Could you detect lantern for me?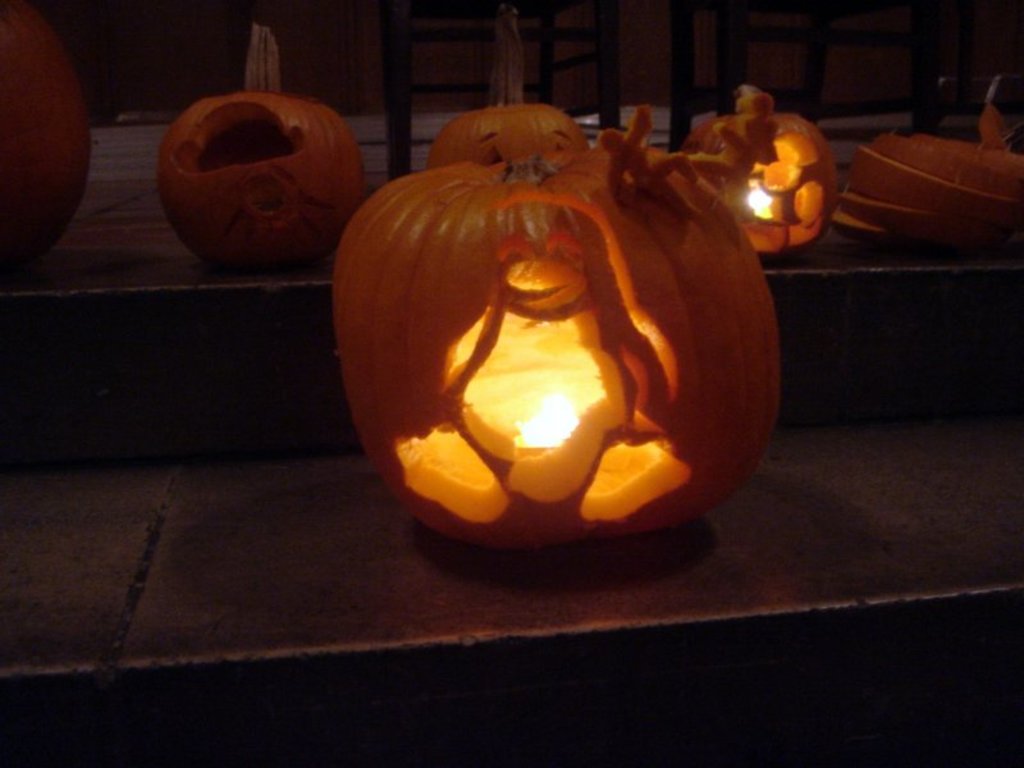
Detection result: <bbox>671, 97, 838, 247</bbox>.
